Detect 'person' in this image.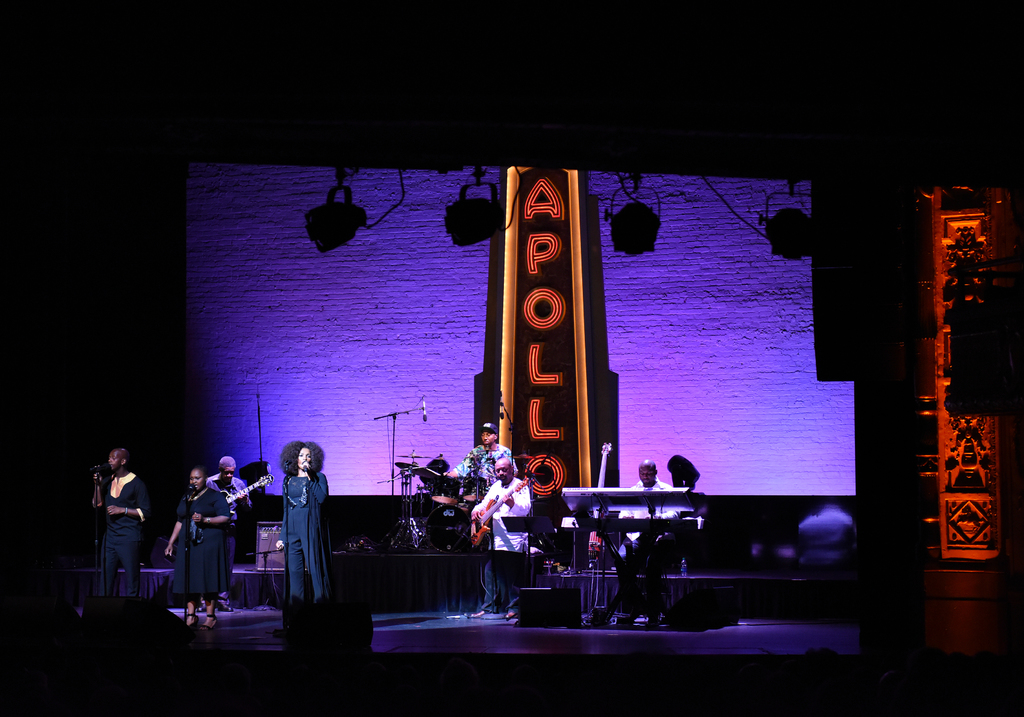
Detection: 467 453 531 618.
